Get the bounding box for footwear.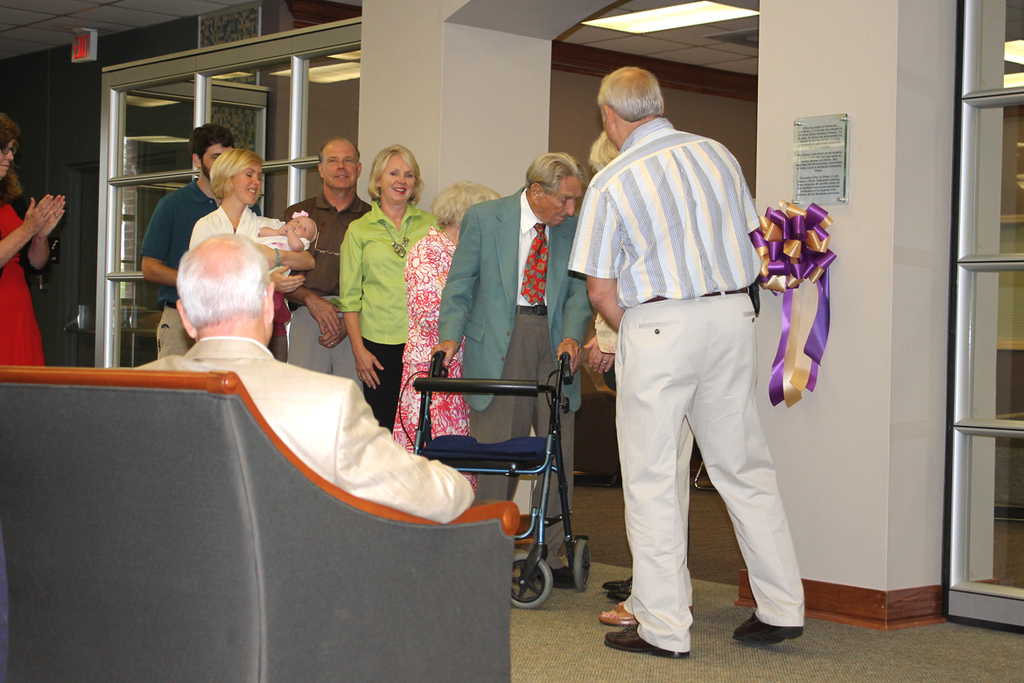
[left=606, top=623, right=689, bottom=657].
